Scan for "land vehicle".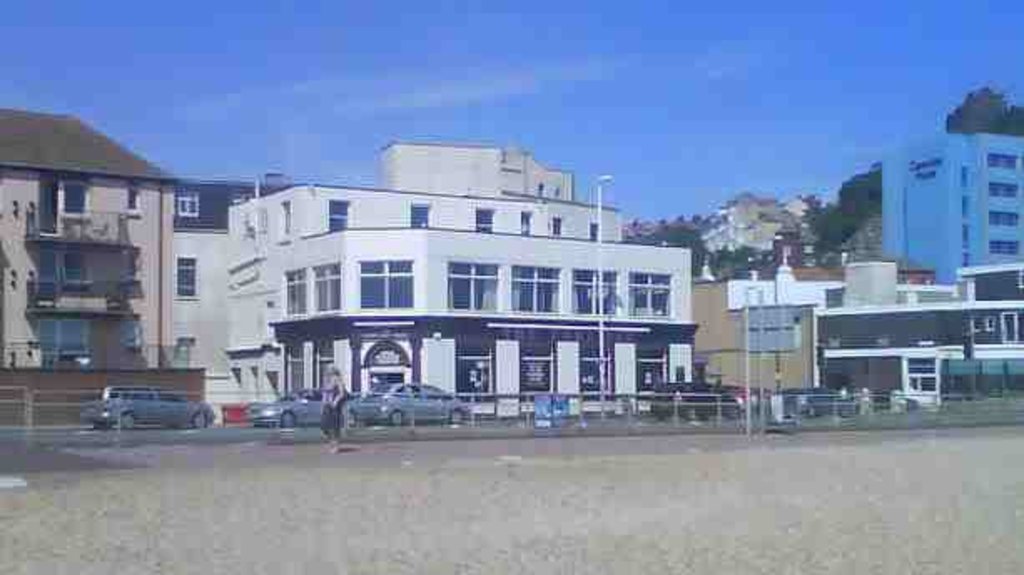
Scan result: Rect(82, 386, 214, 426).
